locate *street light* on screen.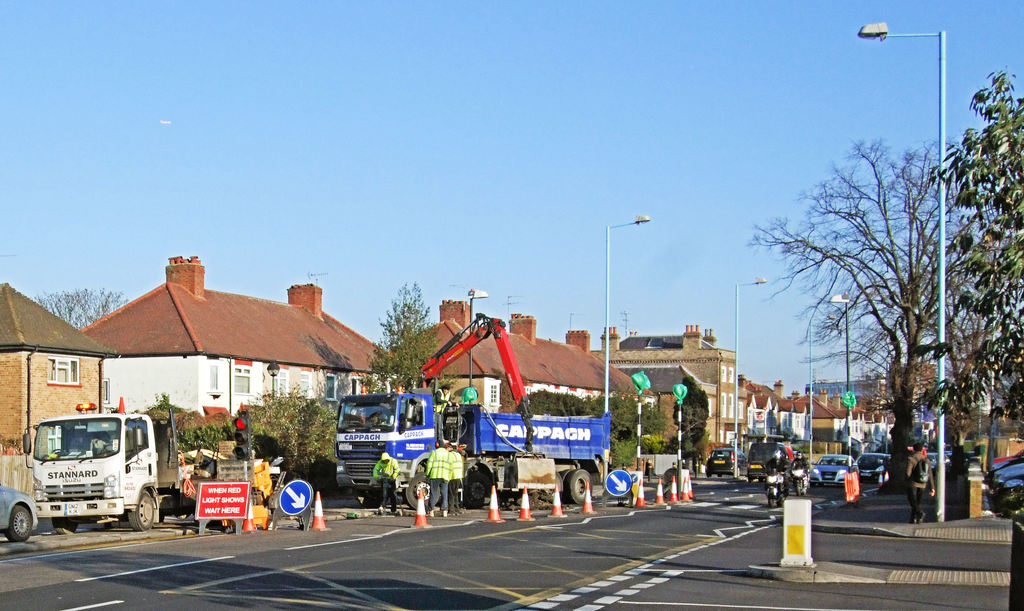
On screen at <box>732,275,771,485</box>.
